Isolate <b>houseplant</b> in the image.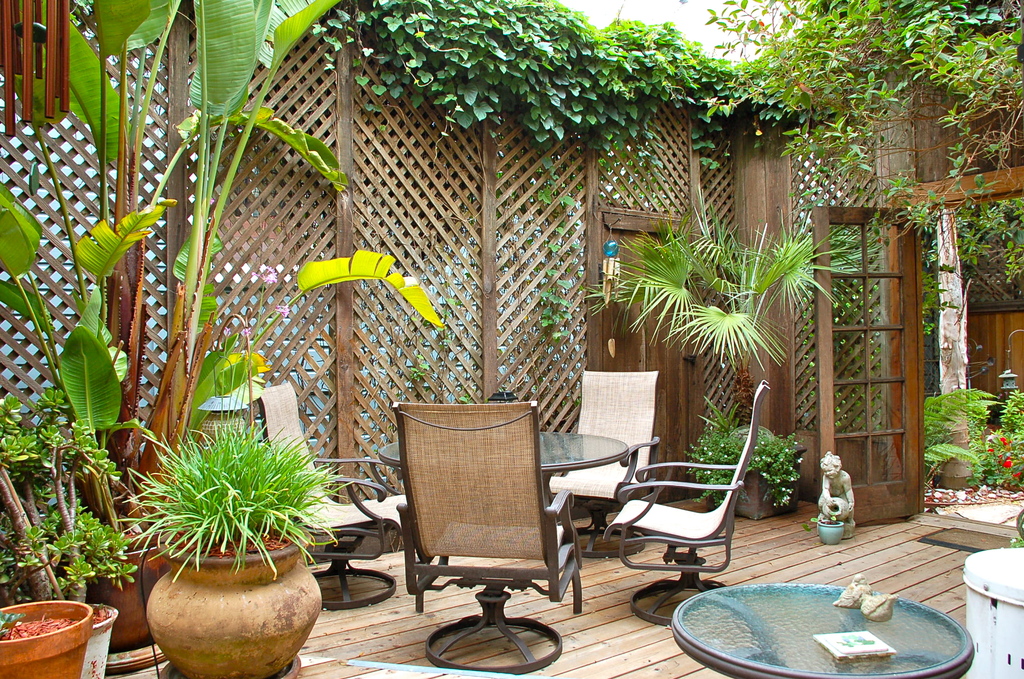
Isolated region: left=922, top=380, right=1023, bottom=520.
